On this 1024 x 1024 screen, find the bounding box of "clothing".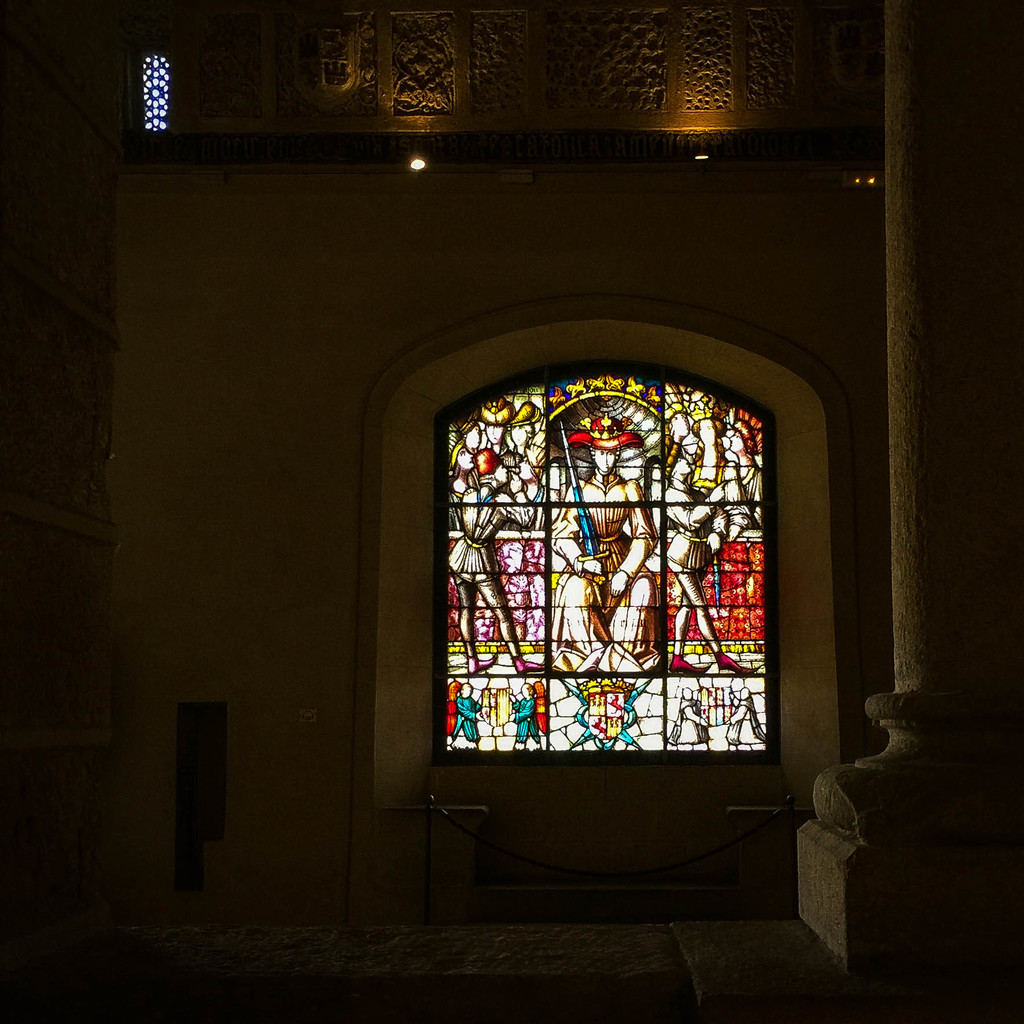
Bounding box: region(451, 697, 483, 740).
